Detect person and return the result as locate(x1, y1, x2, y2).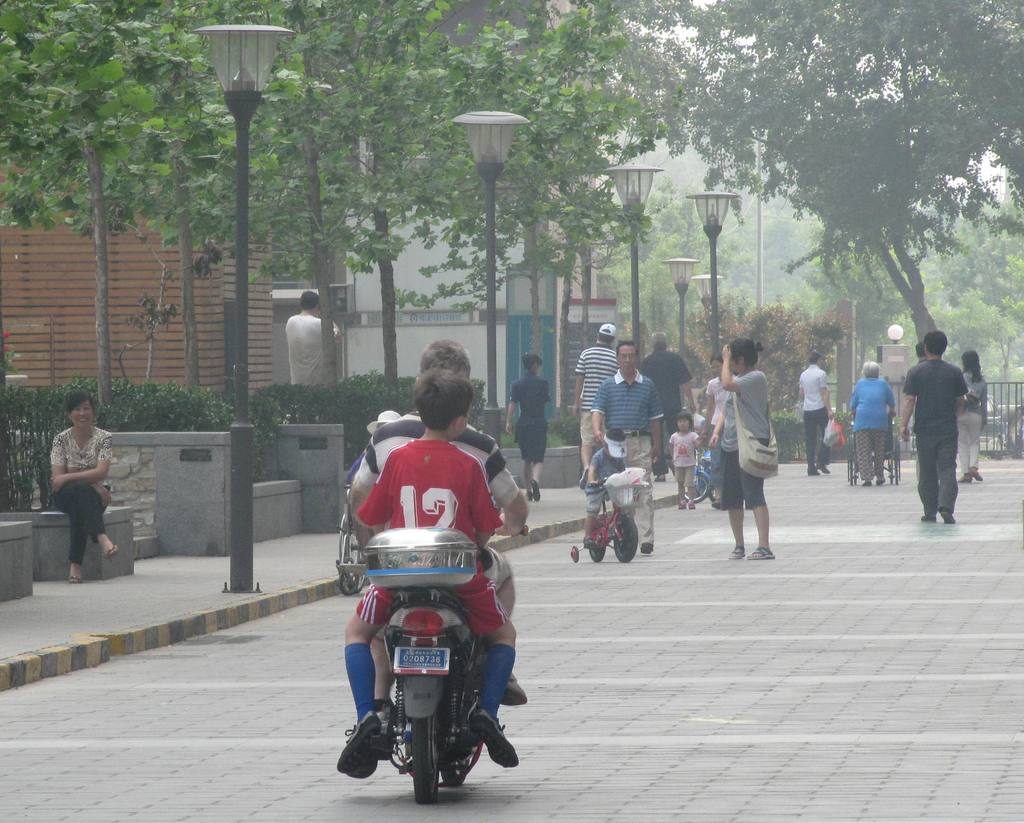
locate(673, 413, 698, 506).
